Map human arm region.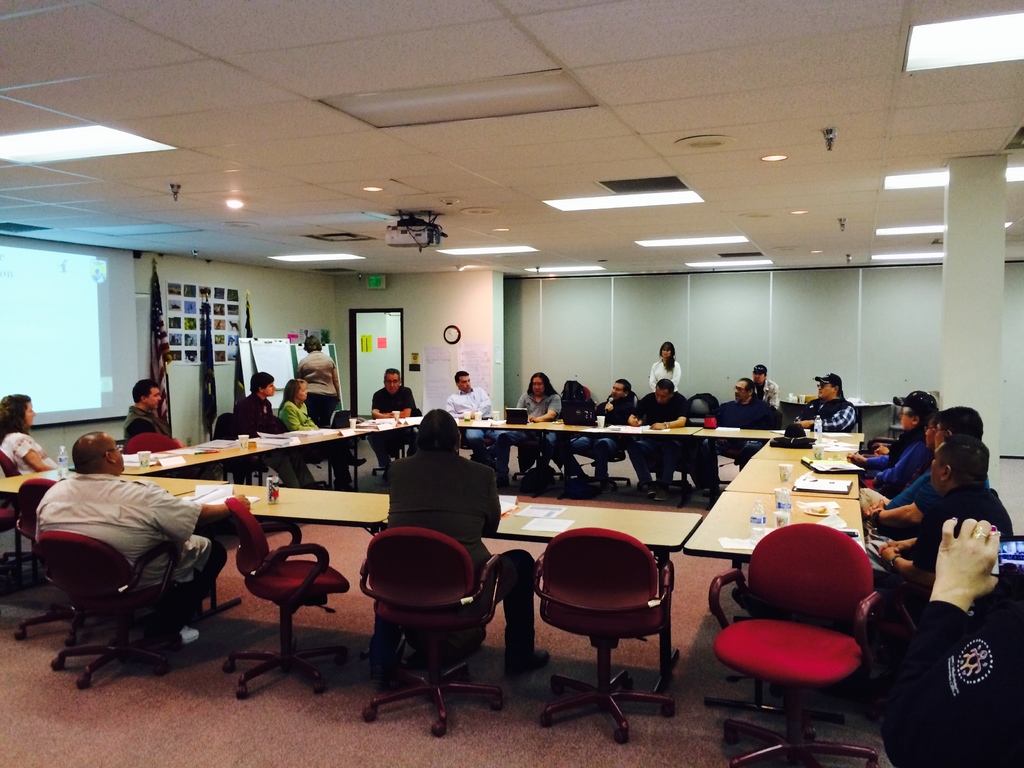
Mapped to detection(881, 545, 941, 581).
